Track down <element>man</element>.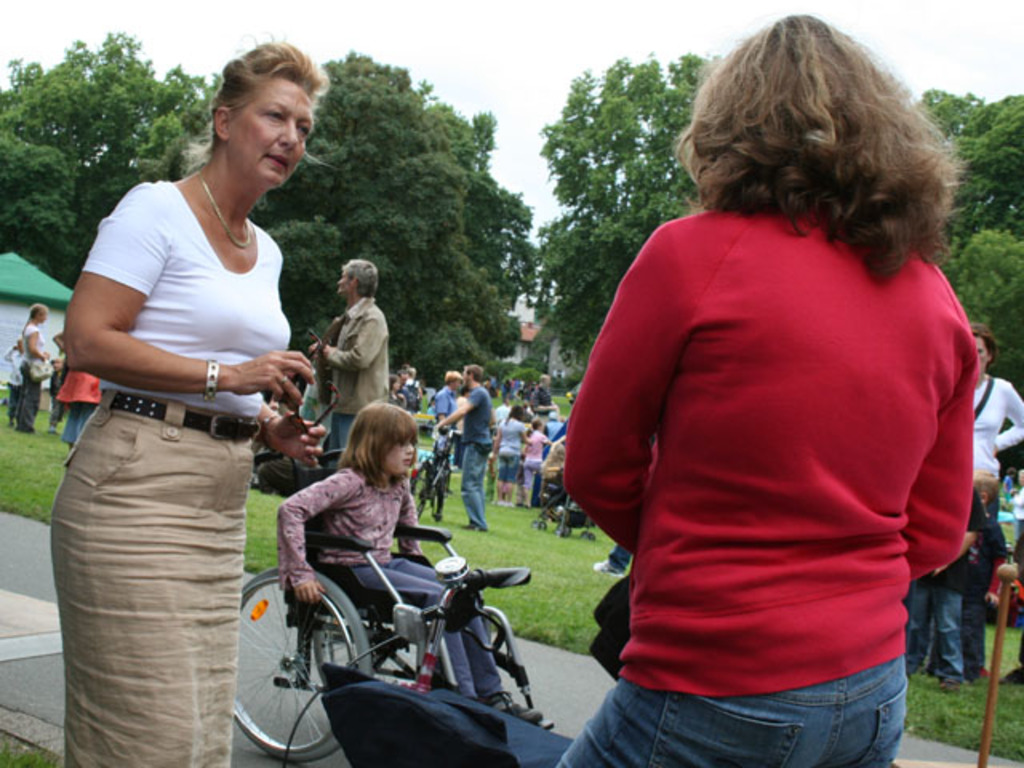
Tracked to 437,362,498,533.
